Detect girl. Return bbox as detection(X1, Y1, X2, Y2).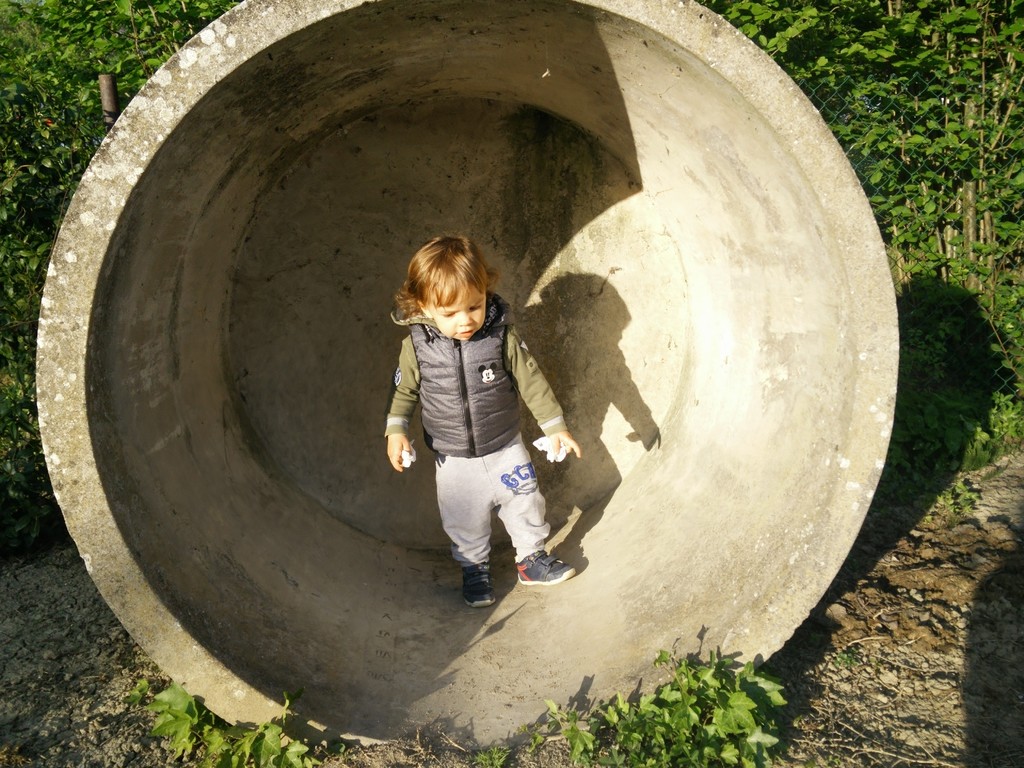
detection(385, 239, 580, 603).
